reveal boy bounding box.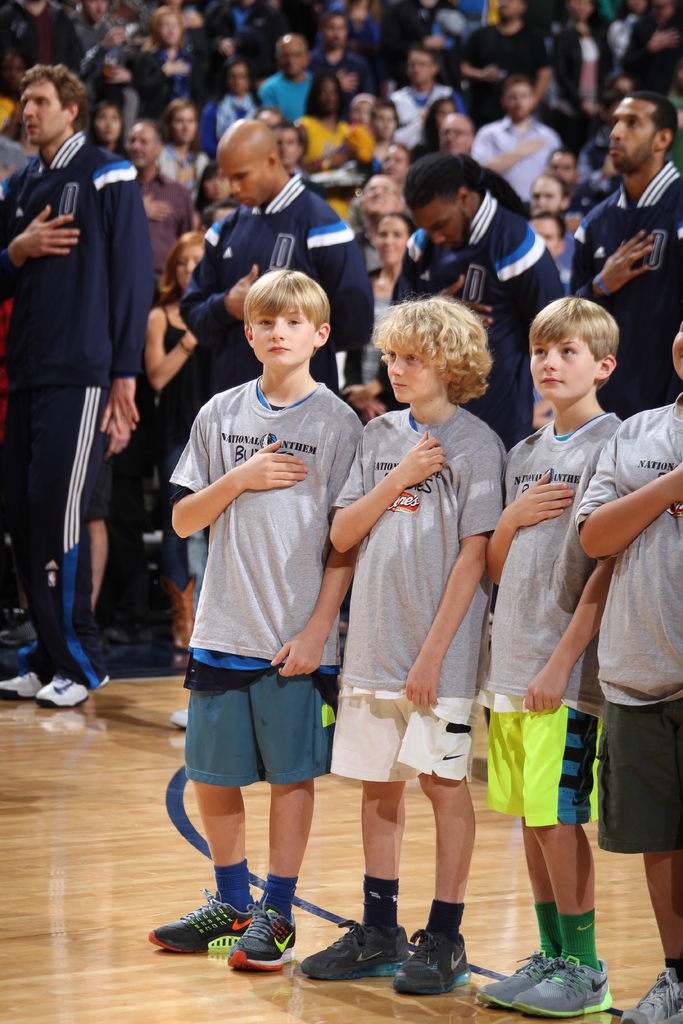
Revealed: bbox=(475, 295, 636, 1014).
